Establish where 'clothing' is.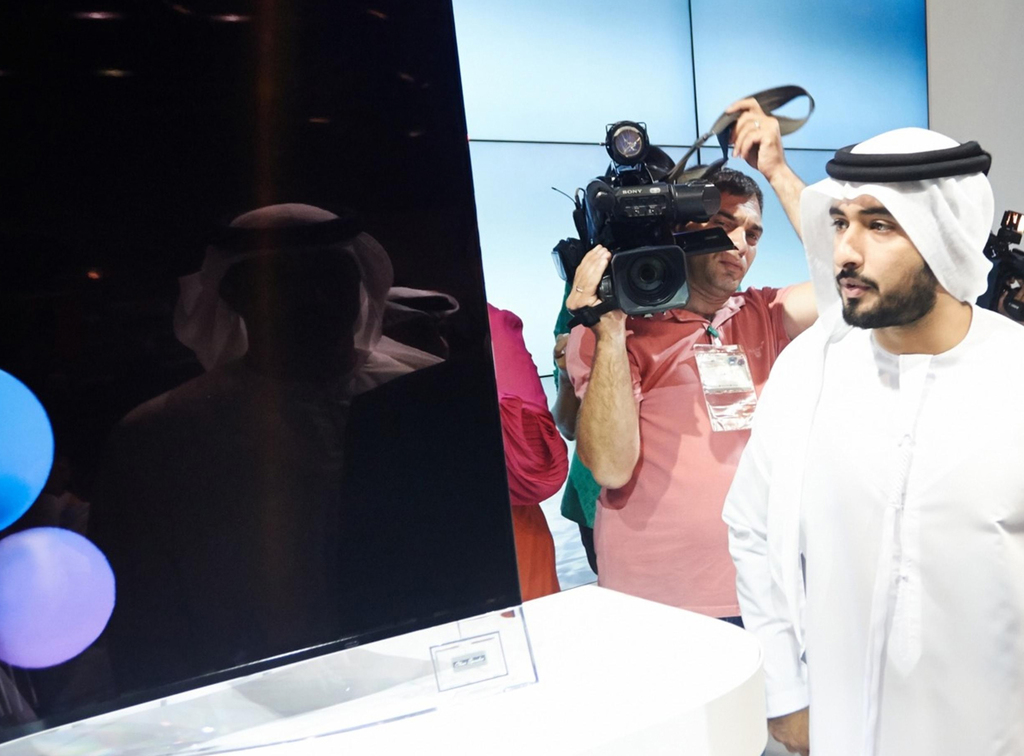
Established at [566, 278, 795, 625].
